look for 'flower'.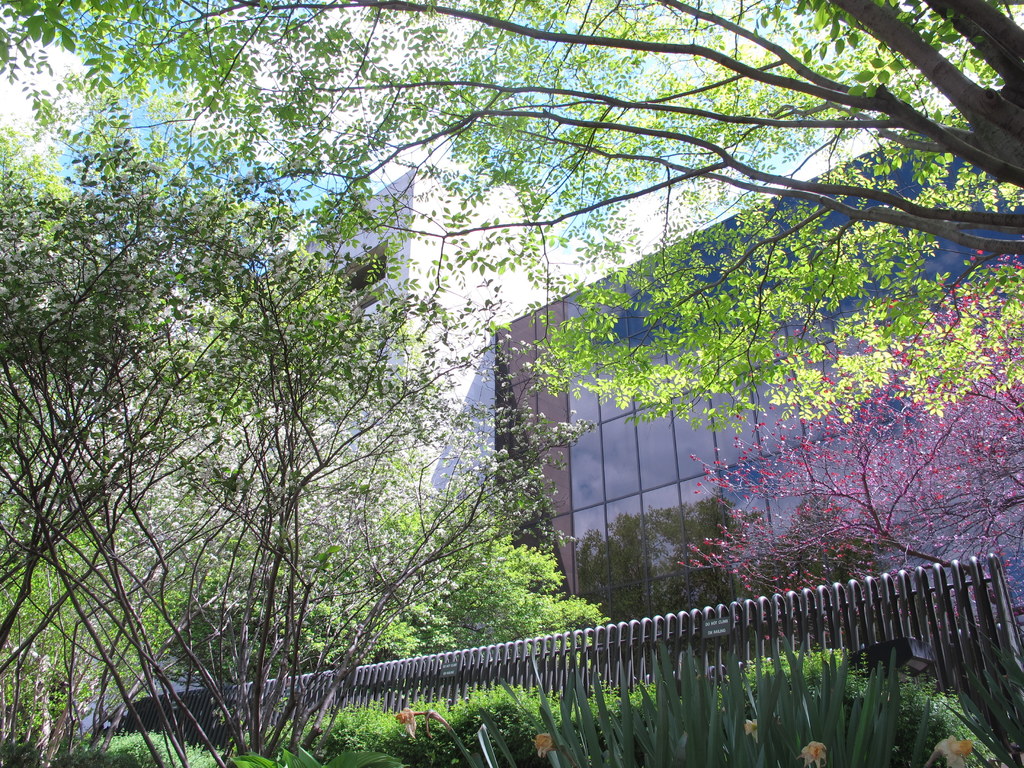
Found: select_region(742, 717, 759, 739).
